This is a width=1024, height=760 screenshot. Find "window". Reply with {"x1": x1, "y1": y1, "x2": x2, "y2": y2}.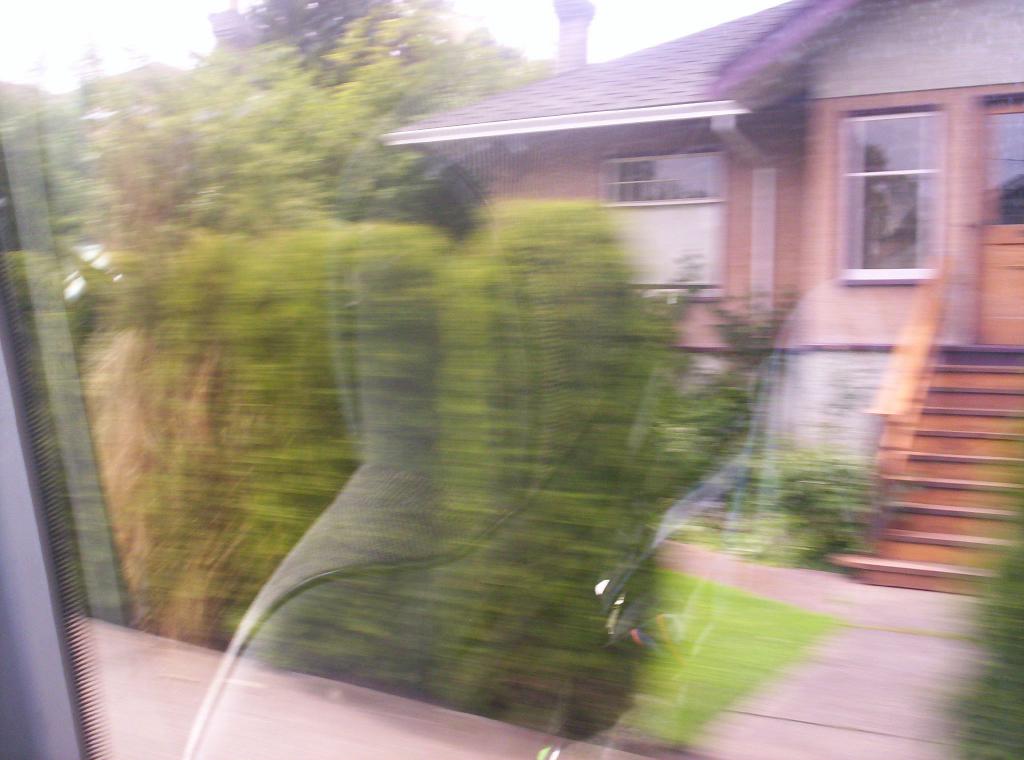
{"x1": 858, "y1": 109, "x2": 961, "y2": 268}.
